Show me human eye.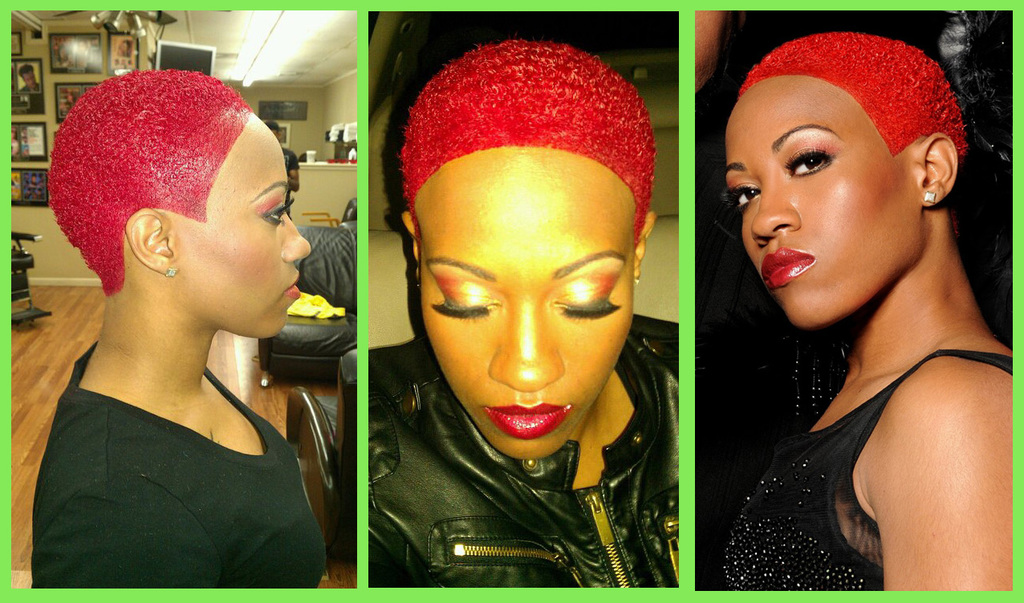
human eye is here: (716,178,765,215).
